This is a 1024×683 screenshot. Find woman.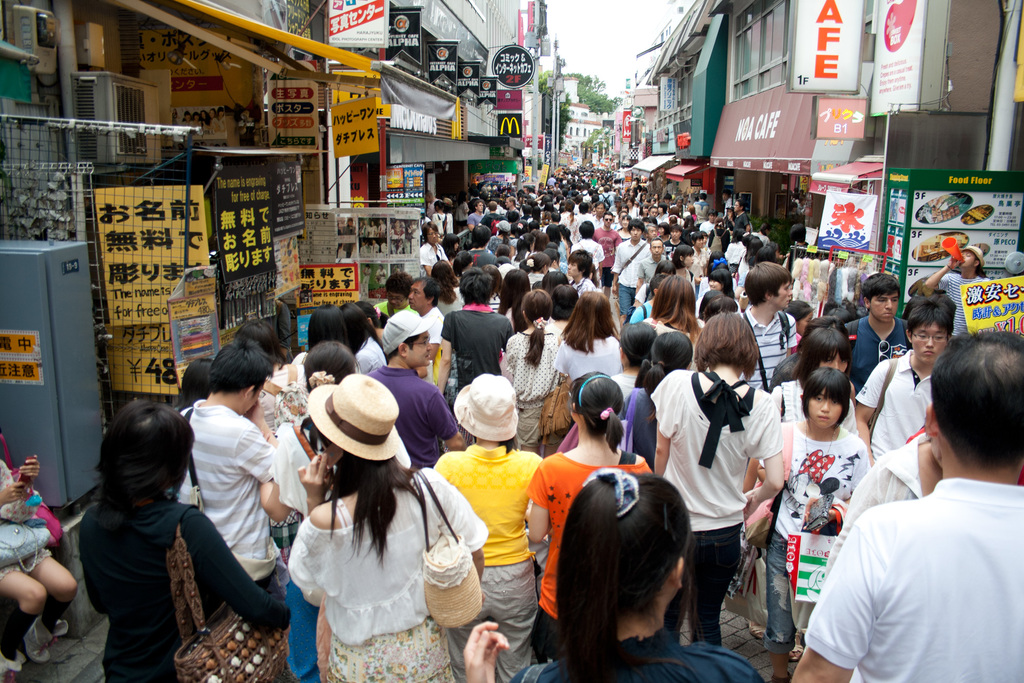
Bounding box: (left=342, top=302, right=388, bottom=369).
